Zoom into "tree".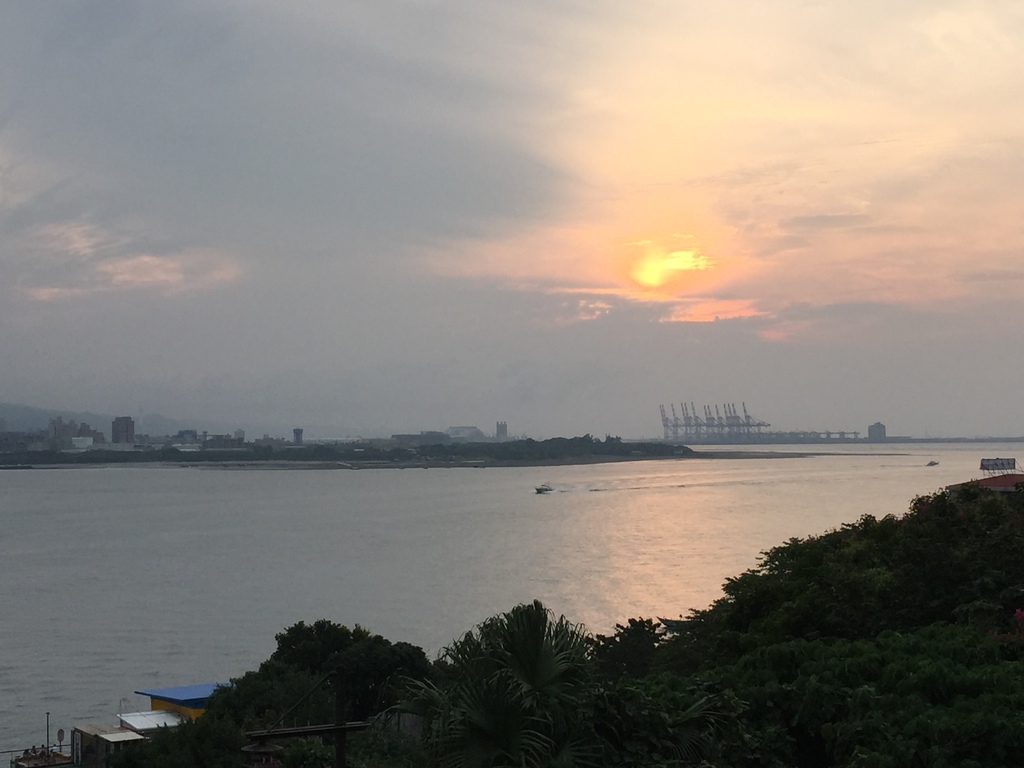
Zoom target: (144, 614, 435, 767).
